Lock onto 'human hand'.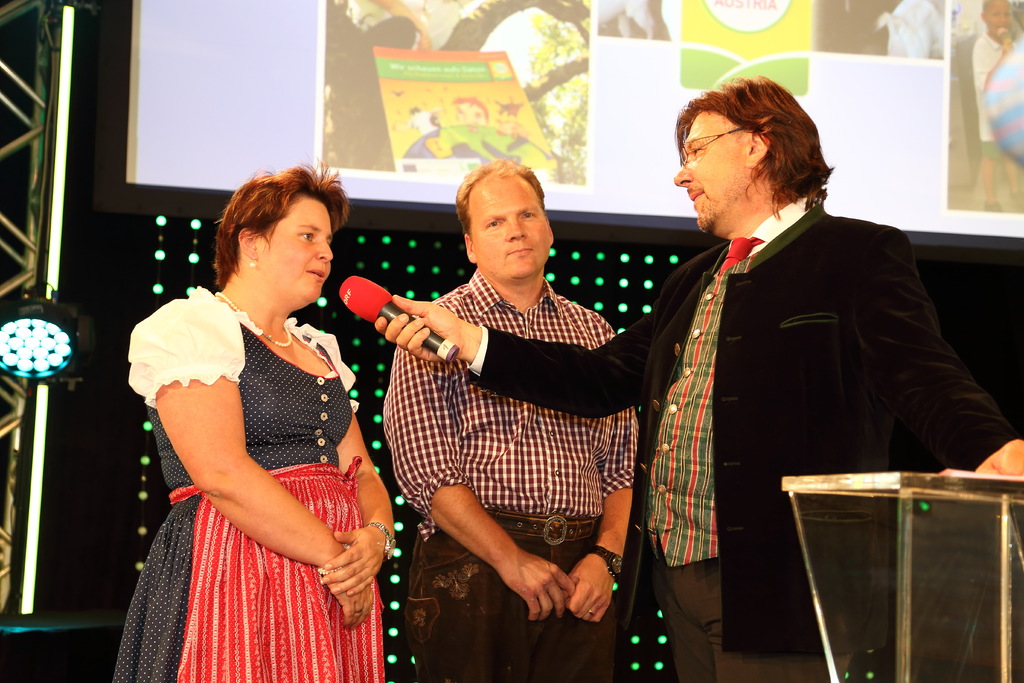
Locked: box=[365, 297, 478, 356].
